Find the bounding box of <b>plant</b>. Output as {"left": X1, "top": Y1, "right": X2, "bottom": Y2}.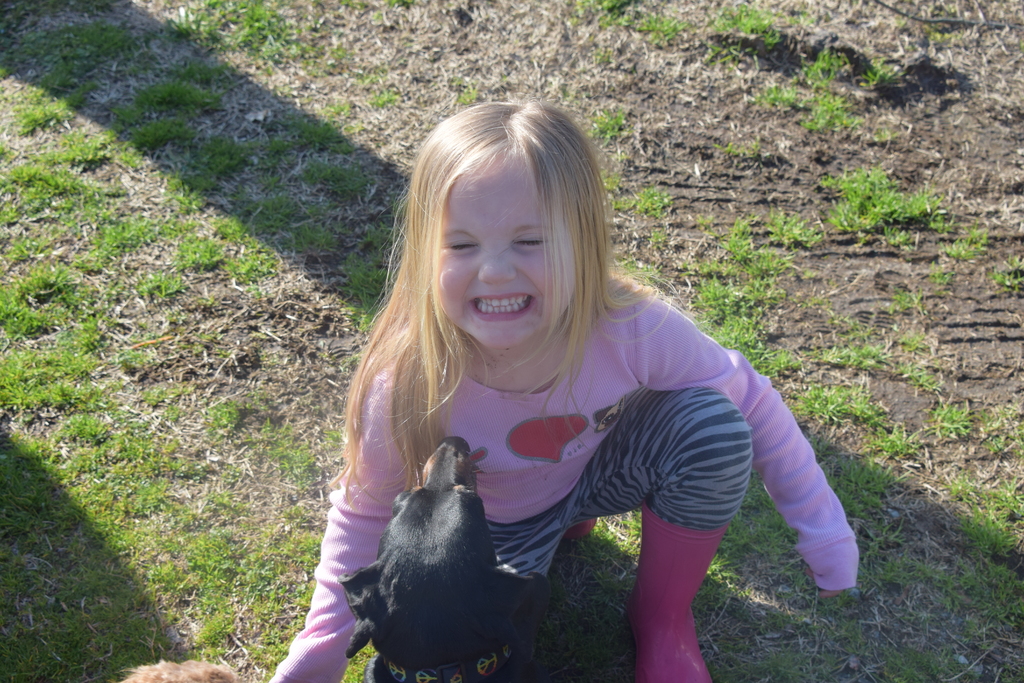
{"left": 810, "top": 158, "right": 958, "bottom": 252}.
